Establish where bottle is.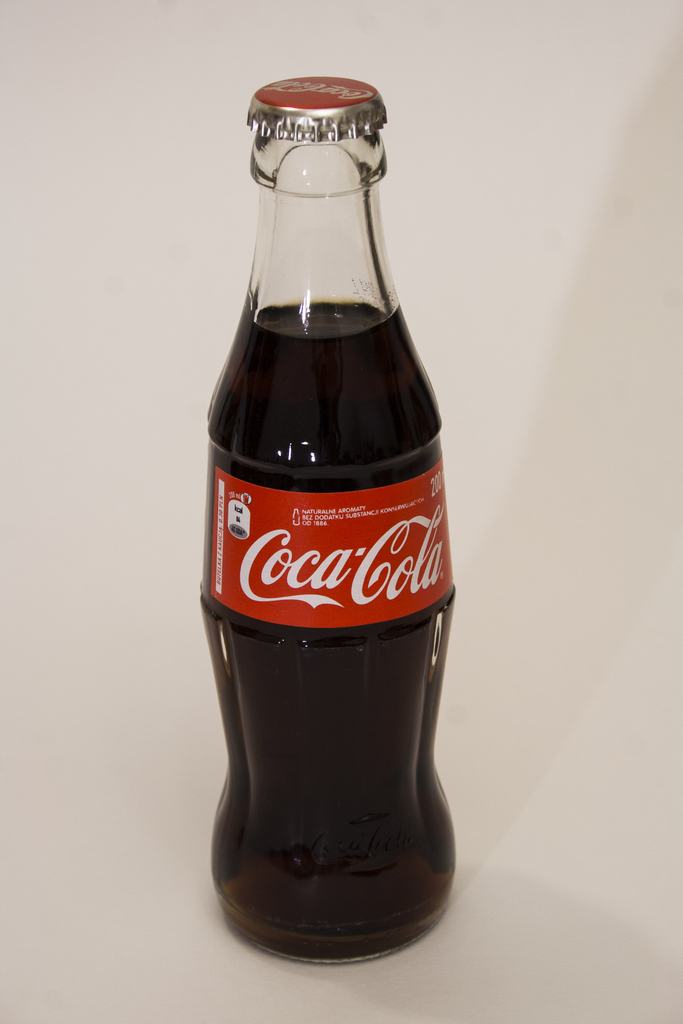
Established at <bbox>210, 81, 447, 974</bbox>.
